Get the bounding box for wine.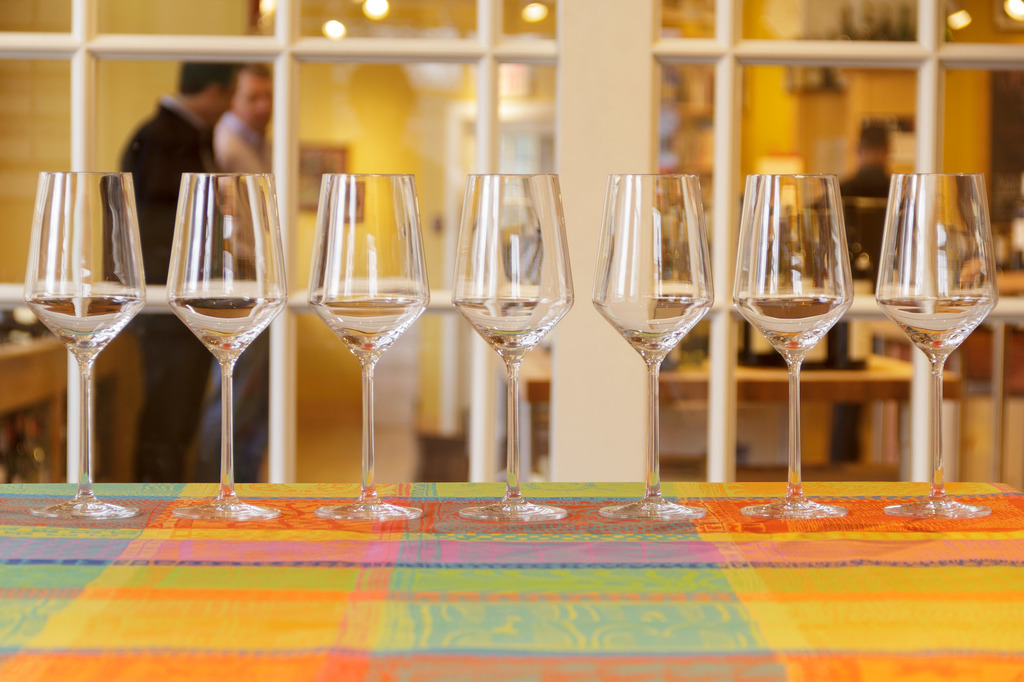
449/296/567/360.
